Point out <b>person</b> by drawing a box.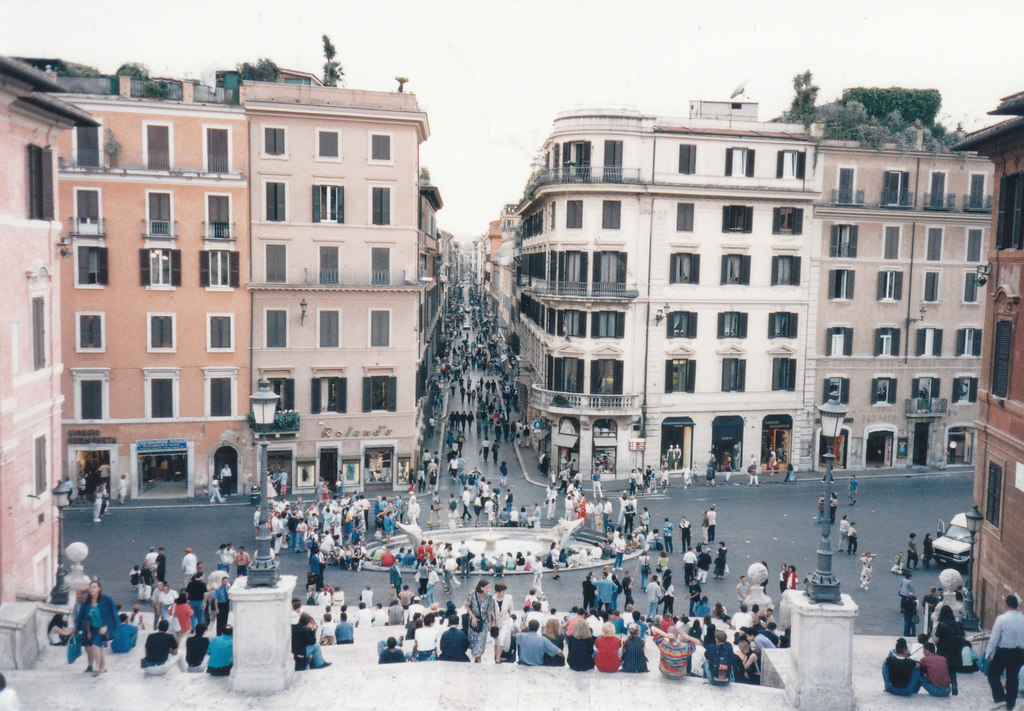
locate(222, 542, 239, 580).
